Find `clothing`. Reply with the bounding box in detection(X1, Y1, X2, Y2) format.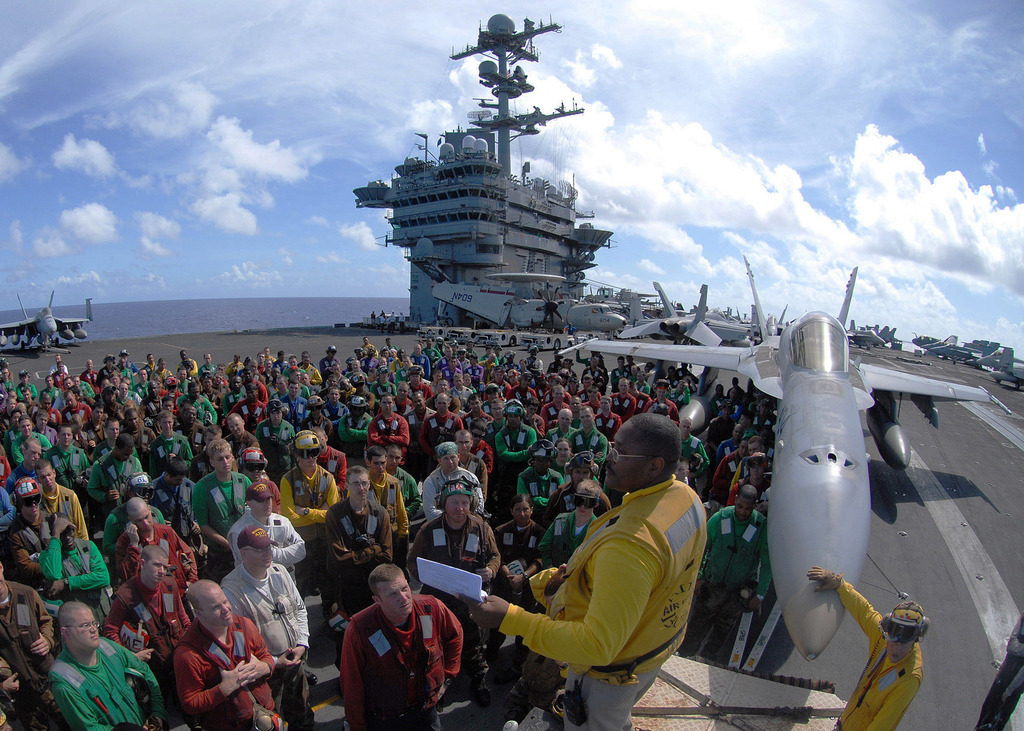
detection(0, 467, 40, 510).
